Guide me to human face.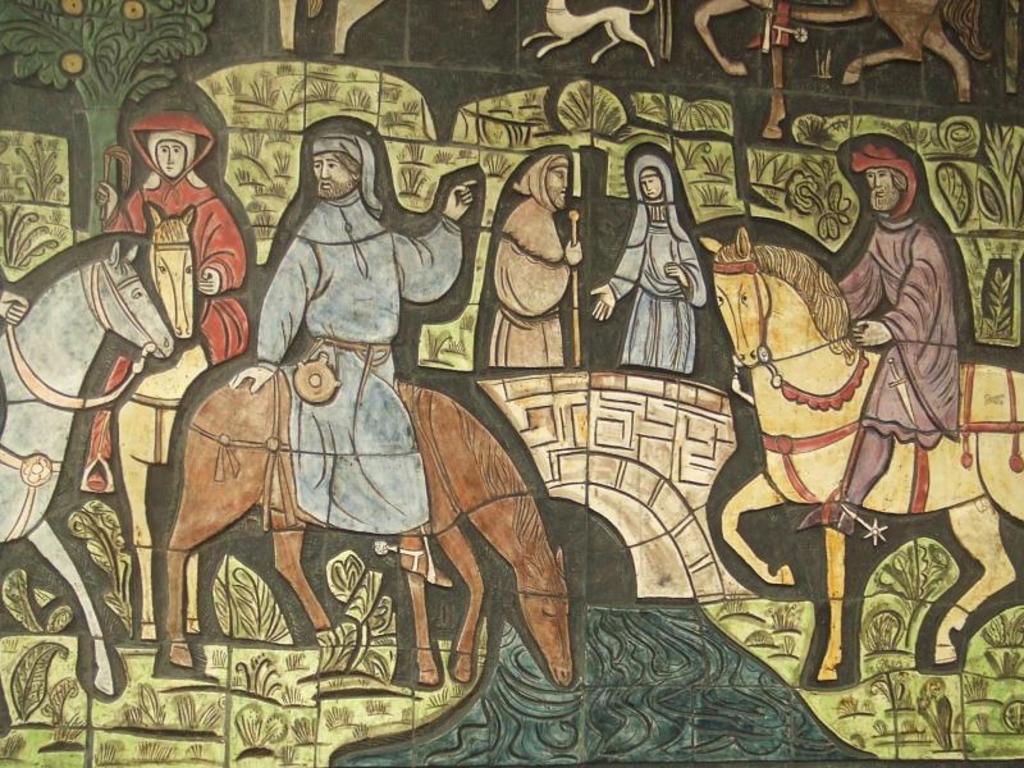
Guidance: <bbox>640, 173, 663, 201</bbox>.
